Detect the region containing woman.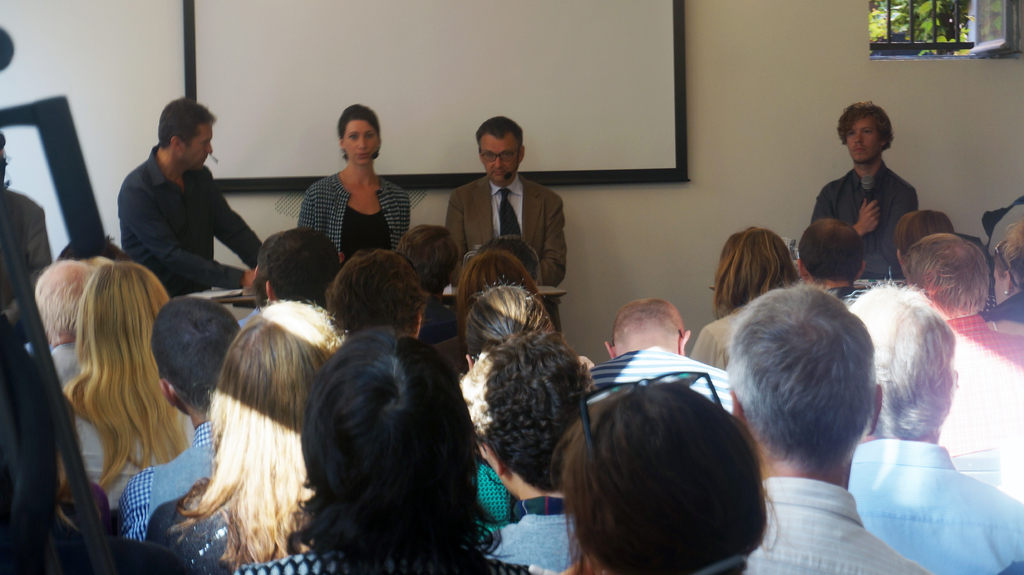
detection(234, 330, 534, 574).
